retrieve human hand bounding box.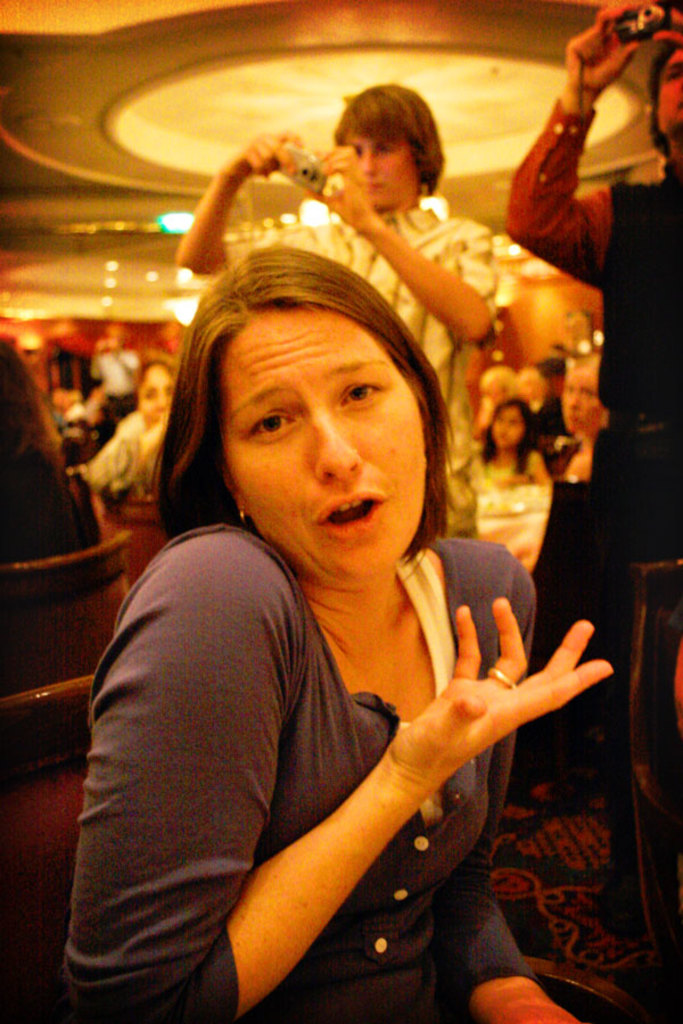
Bounding box: 298,141,378,232.
